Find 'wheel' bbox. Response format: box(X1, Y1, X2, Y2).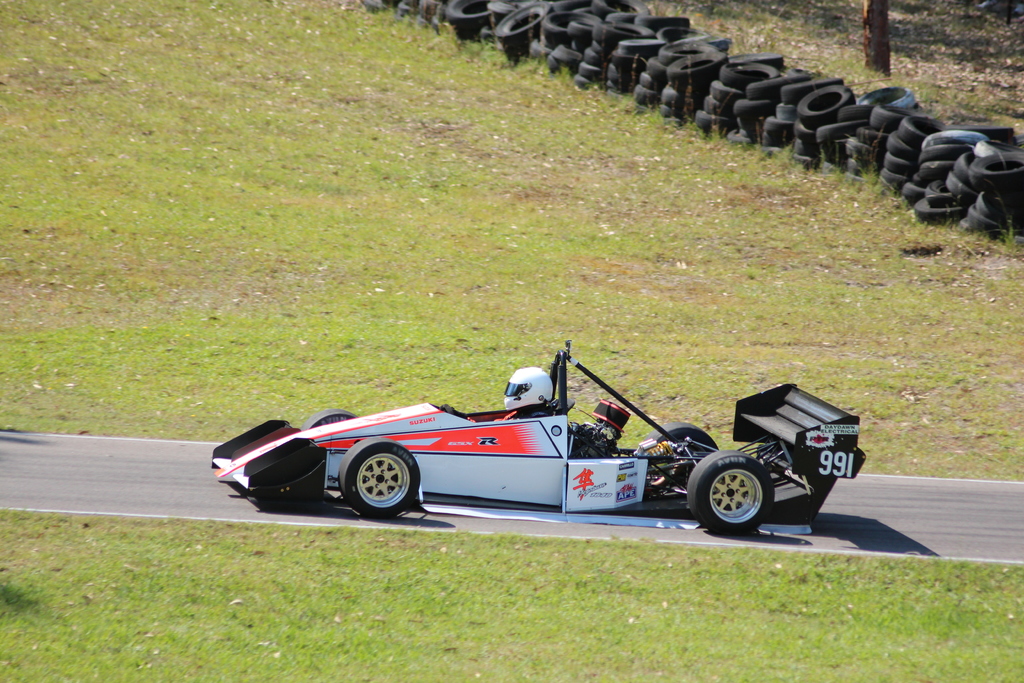
box(614, 51, 638, 67).
